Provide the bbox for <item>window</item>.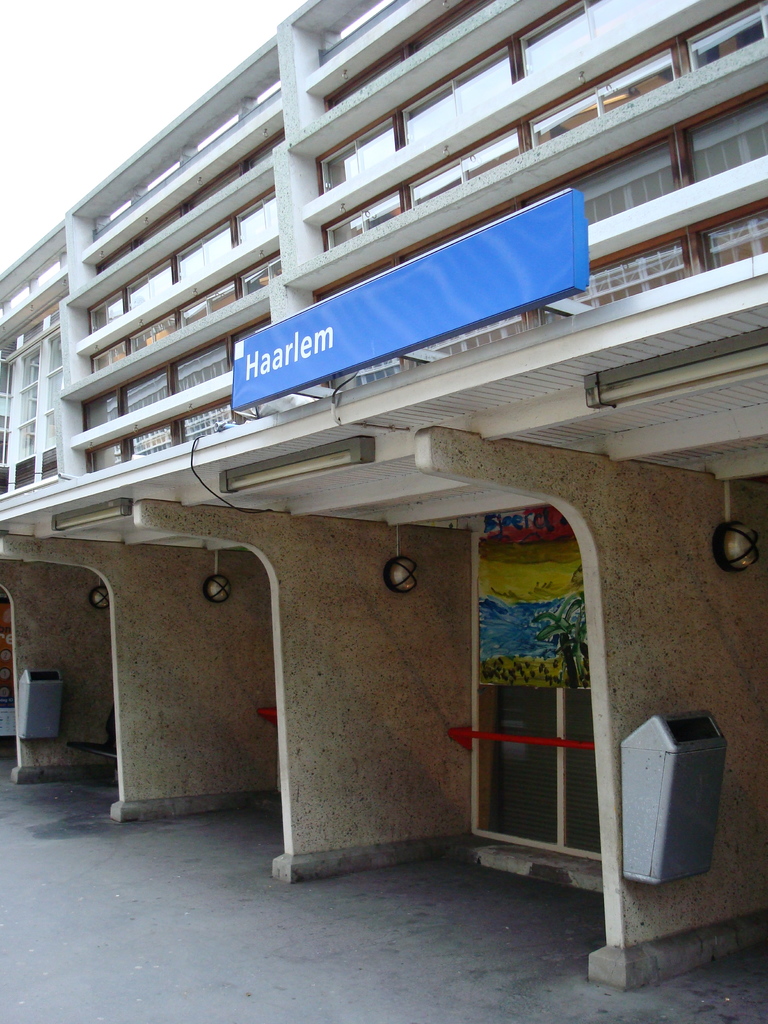
[x1=410, y1=120, x2=513, y2=205].
